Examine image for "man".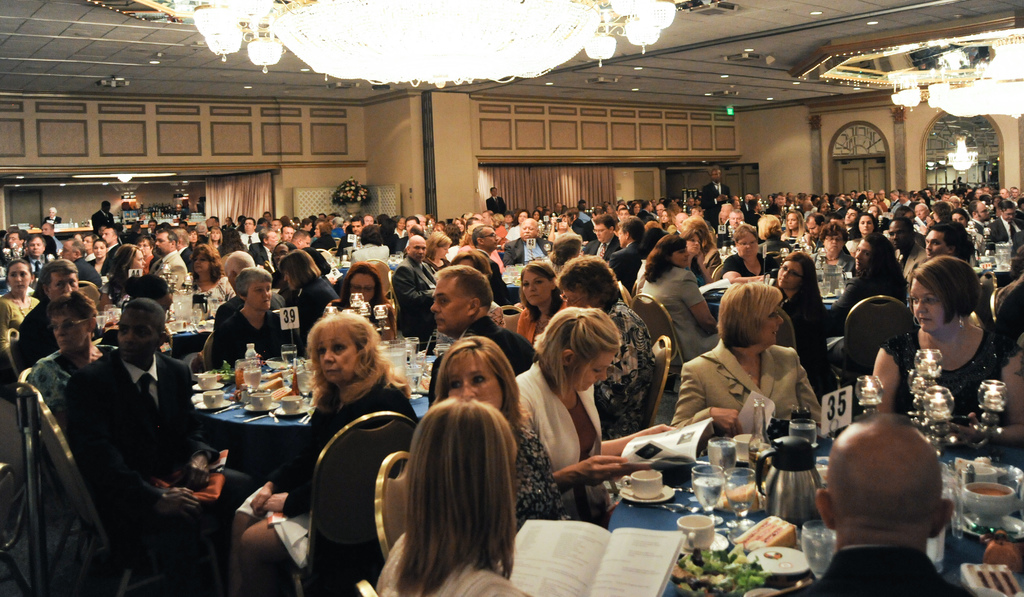
Examination result: {"x1": 420, "y1": 264, "x2": 541, "y2": 366}.
